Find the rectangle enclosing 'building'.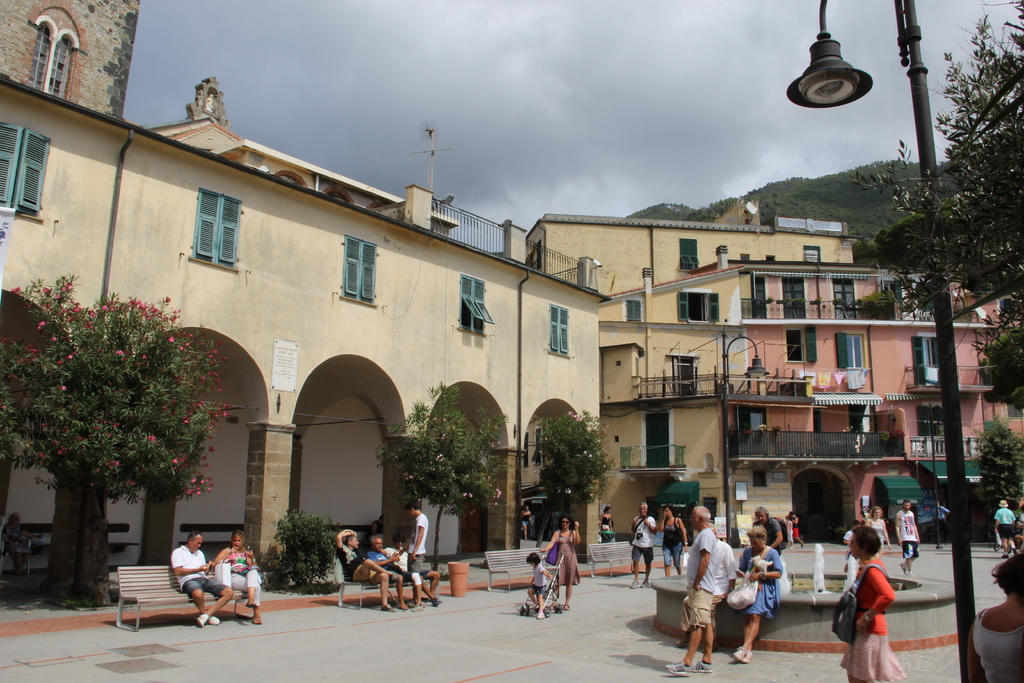
rect(0, 0, 143, 122).
